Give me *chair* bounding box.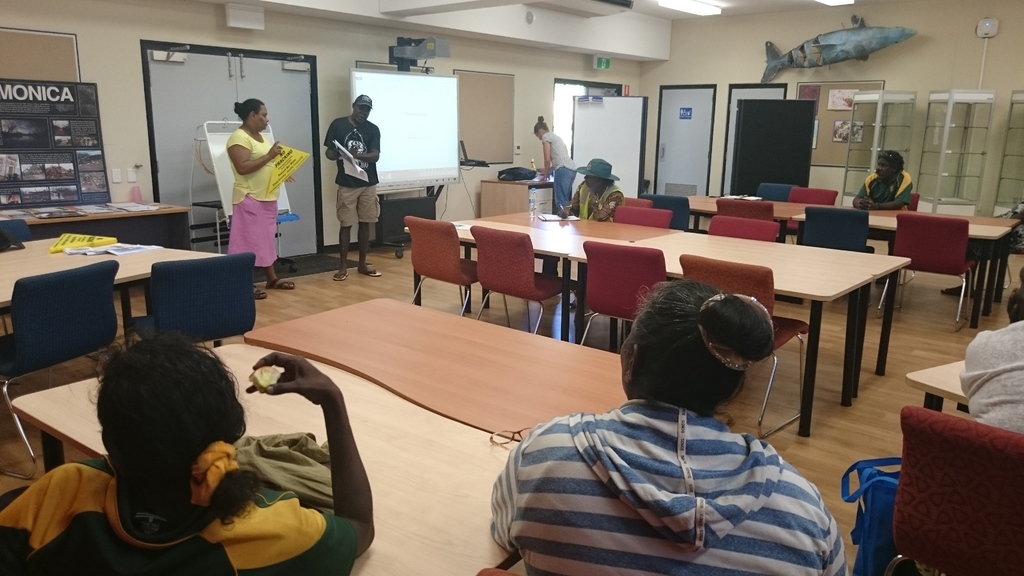
select_region(717, 200, 778, 225).
